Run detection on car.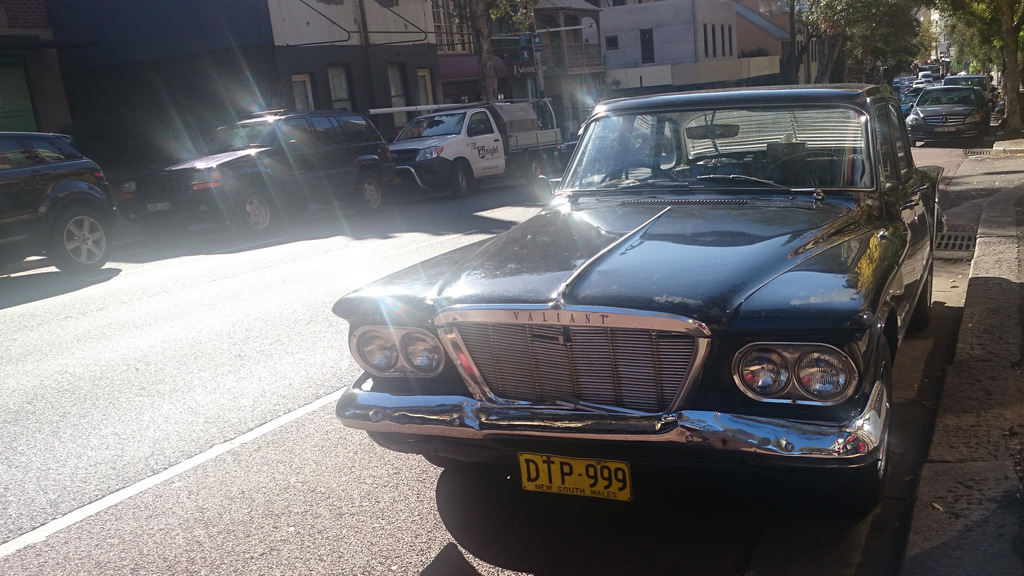
Result: (899,92,918,111).
